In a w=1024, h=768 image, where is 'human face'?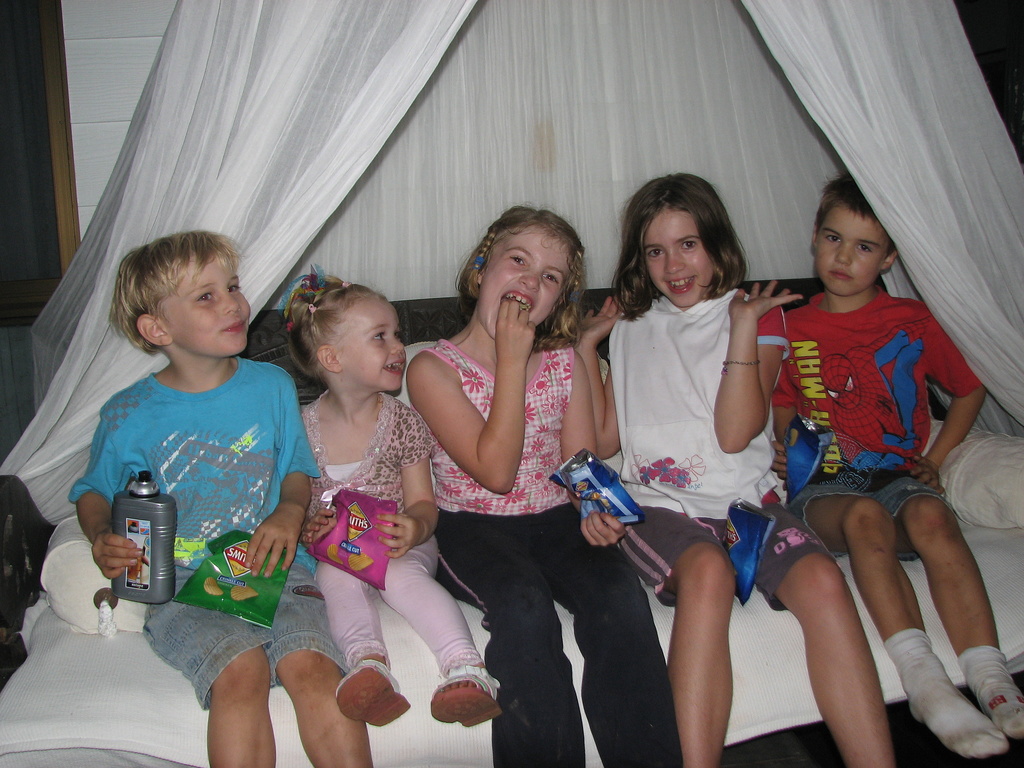
[x1=809, y1=207, x2=888, y2=301].
